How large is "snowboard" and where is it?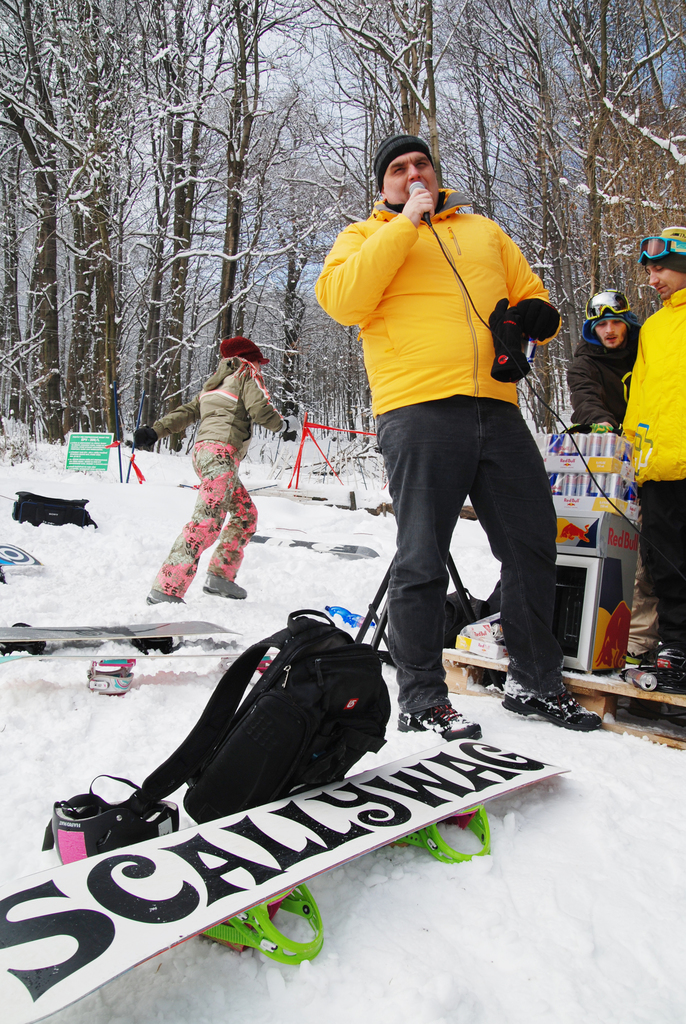
Bounding box: <bbox>250, 534, 377, 560</bbox>.
